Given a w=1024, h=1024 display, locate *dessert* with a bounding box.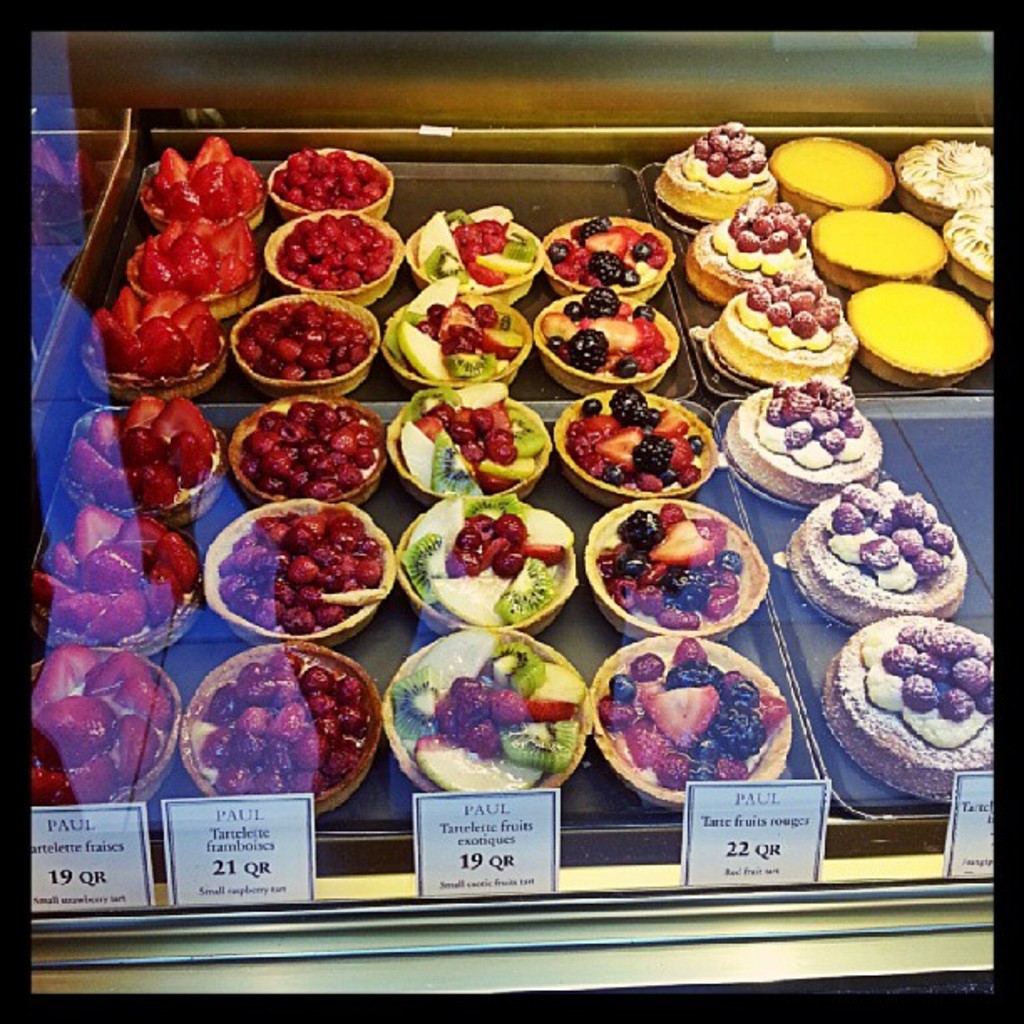
Located: x1=236, y1=400, x2=381, y2=487.
